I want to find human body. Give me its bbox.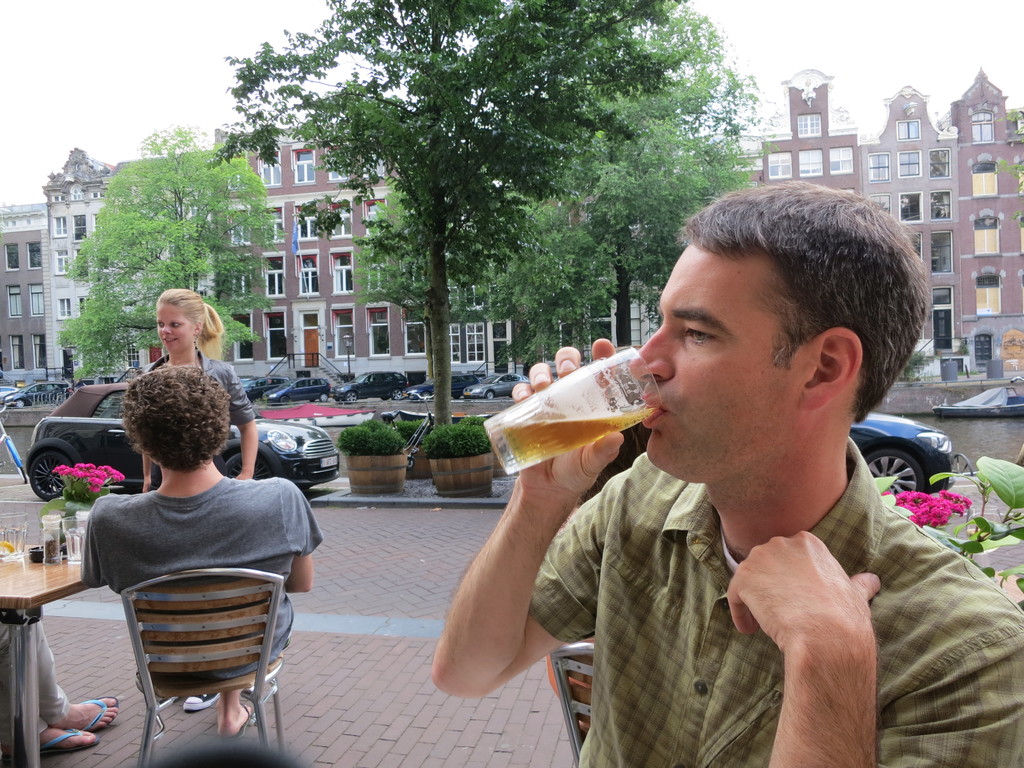
BBox(0, 625, 117, 759).
